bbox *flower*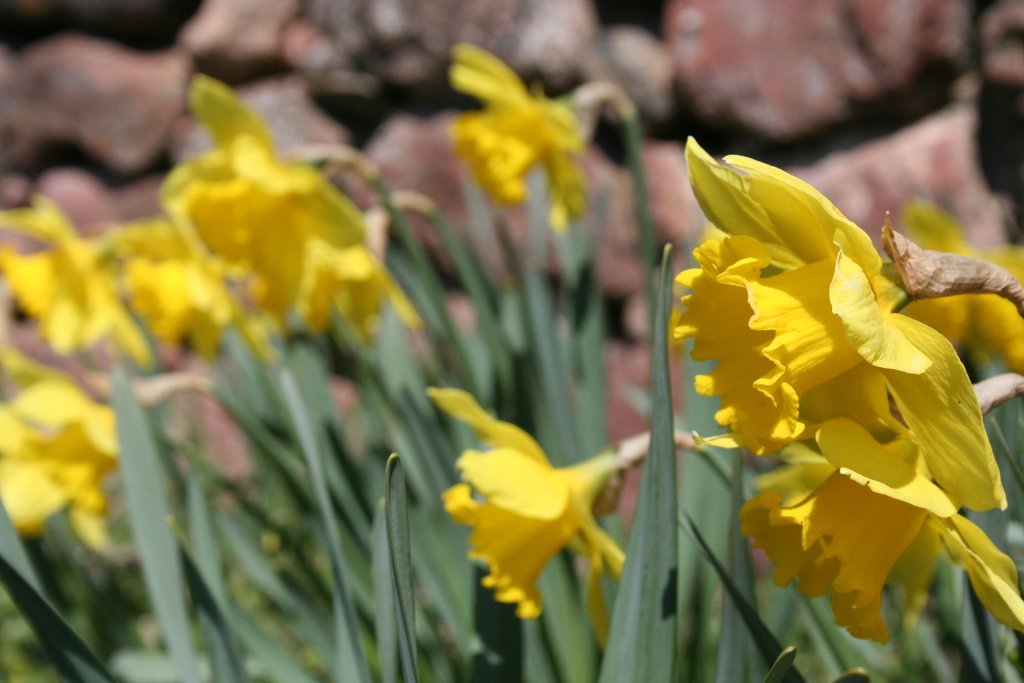
{"left": 444, "top": 386, "right": 621, "bottom": 660}
